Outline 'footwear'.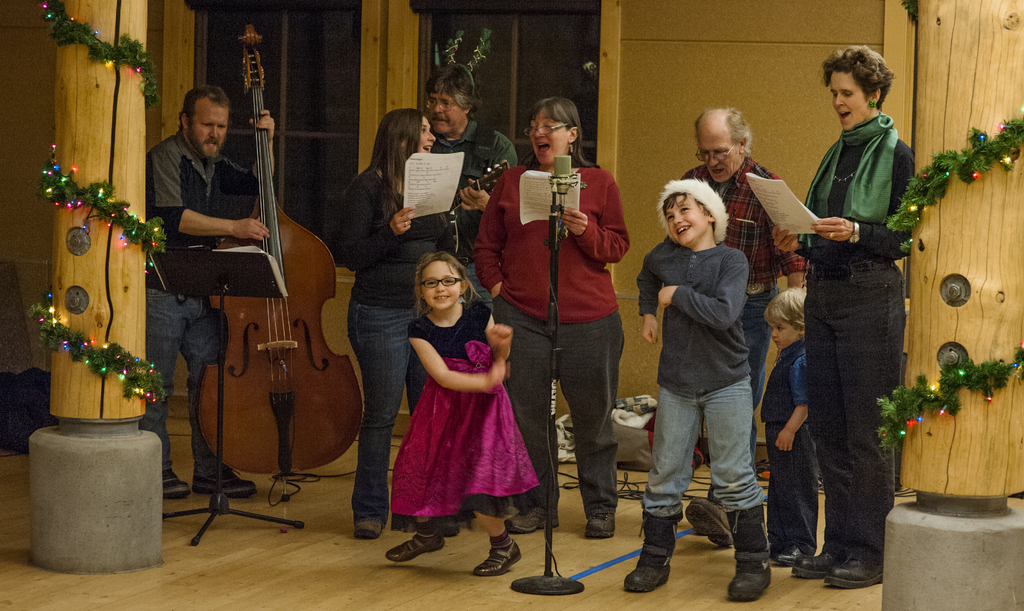
Outline: [left=634, top=512, right=684, bottom=602].
